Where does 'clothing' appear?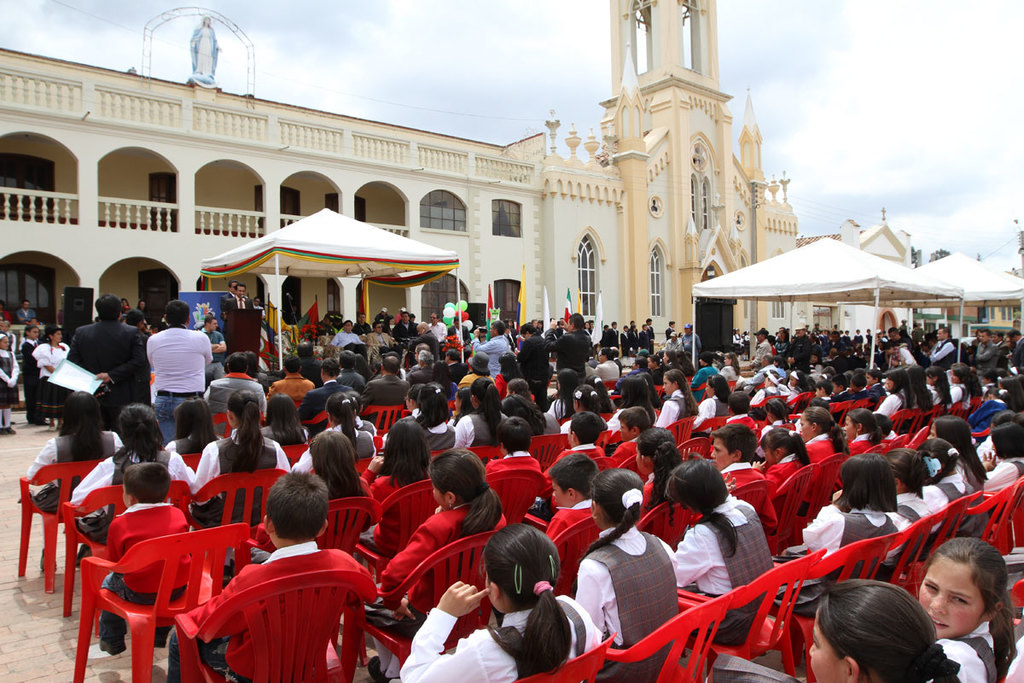
Appears at left=69, top=439, right=187, bottom=562.
